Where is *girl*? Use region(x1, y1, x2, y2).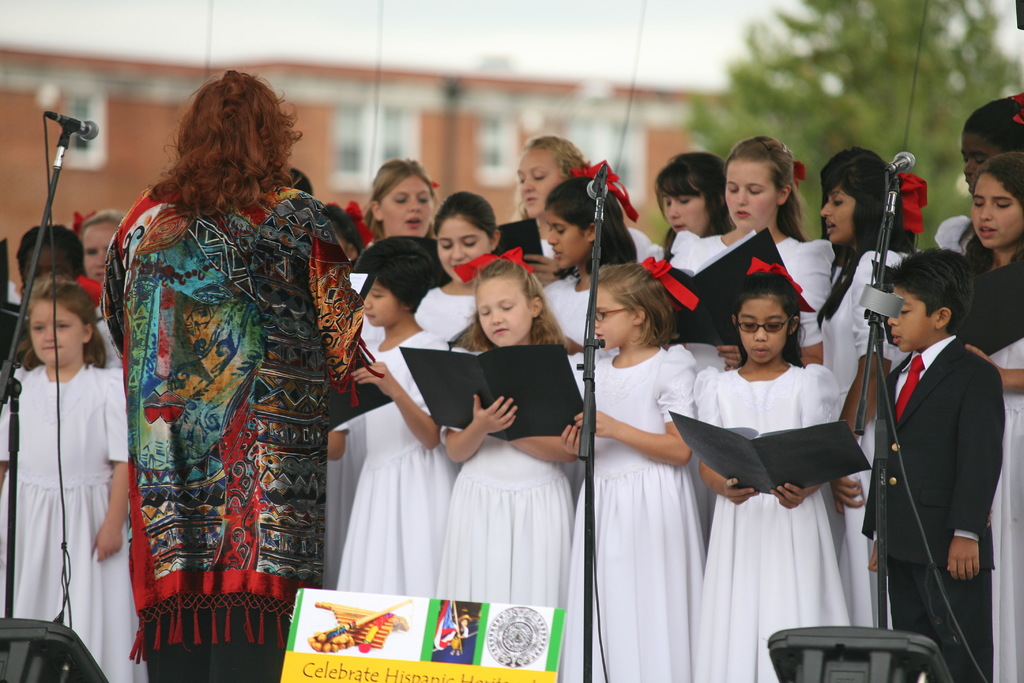
region(330, 232, 459, 597).
